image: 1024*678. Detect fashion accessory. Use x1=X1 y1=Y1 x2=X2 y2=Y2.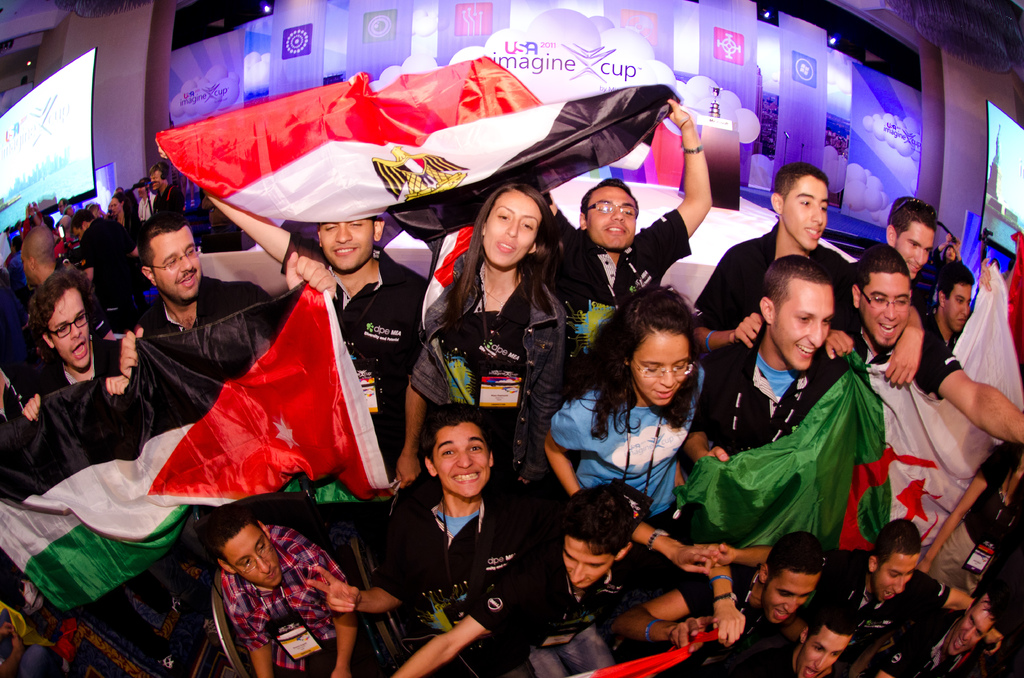
x1=678 y1=141 x2=704 y2=154.
